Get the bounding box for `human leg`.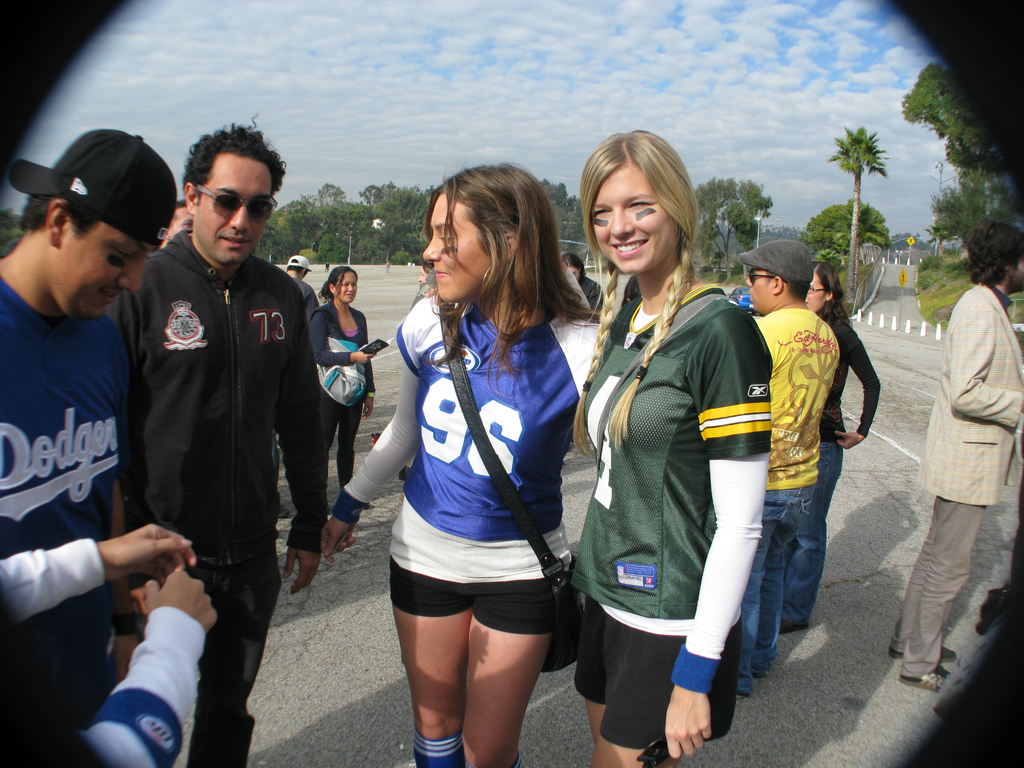
583,591,604,754.
